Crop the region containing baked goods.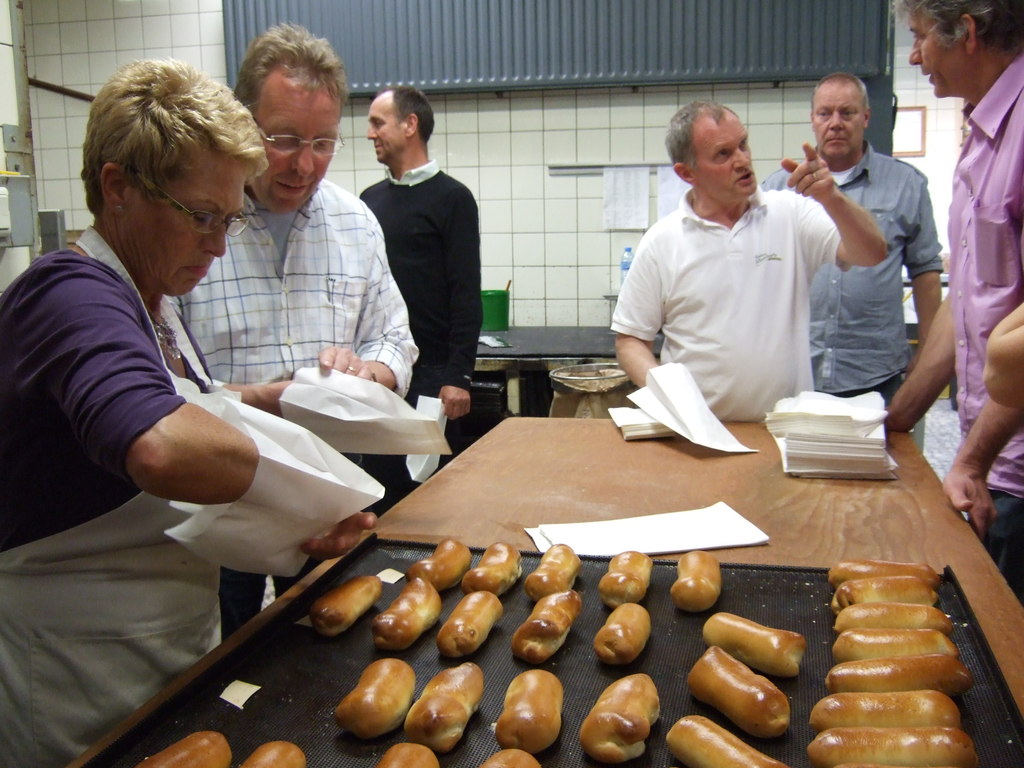
Crop region: (475,749,541,767).
